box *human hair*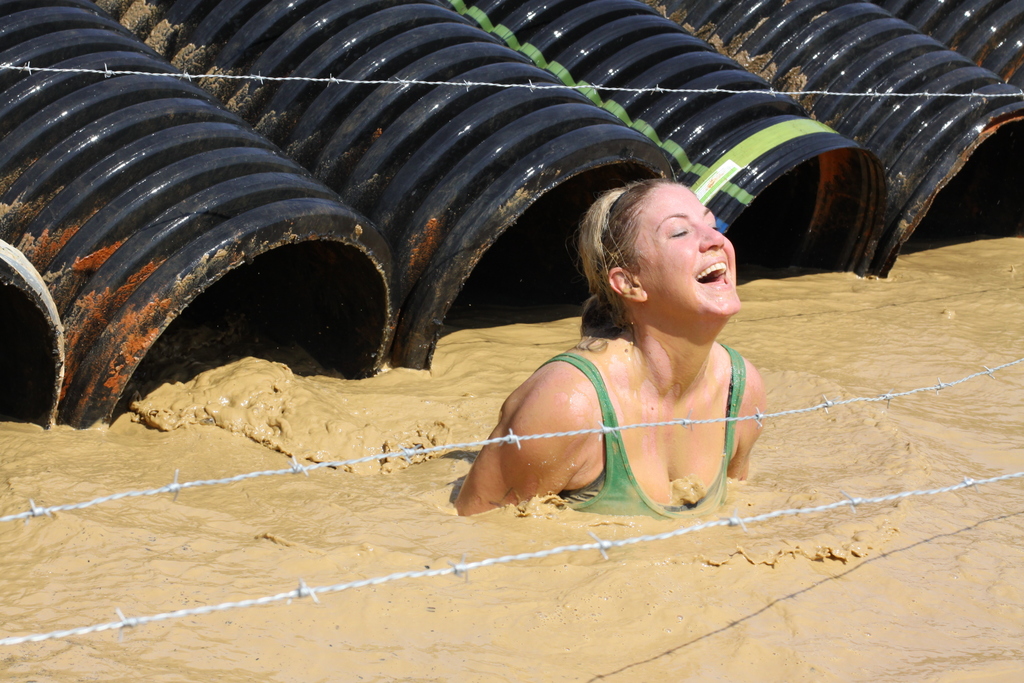
<bbox>576, 177, 688, 317</bbox>
